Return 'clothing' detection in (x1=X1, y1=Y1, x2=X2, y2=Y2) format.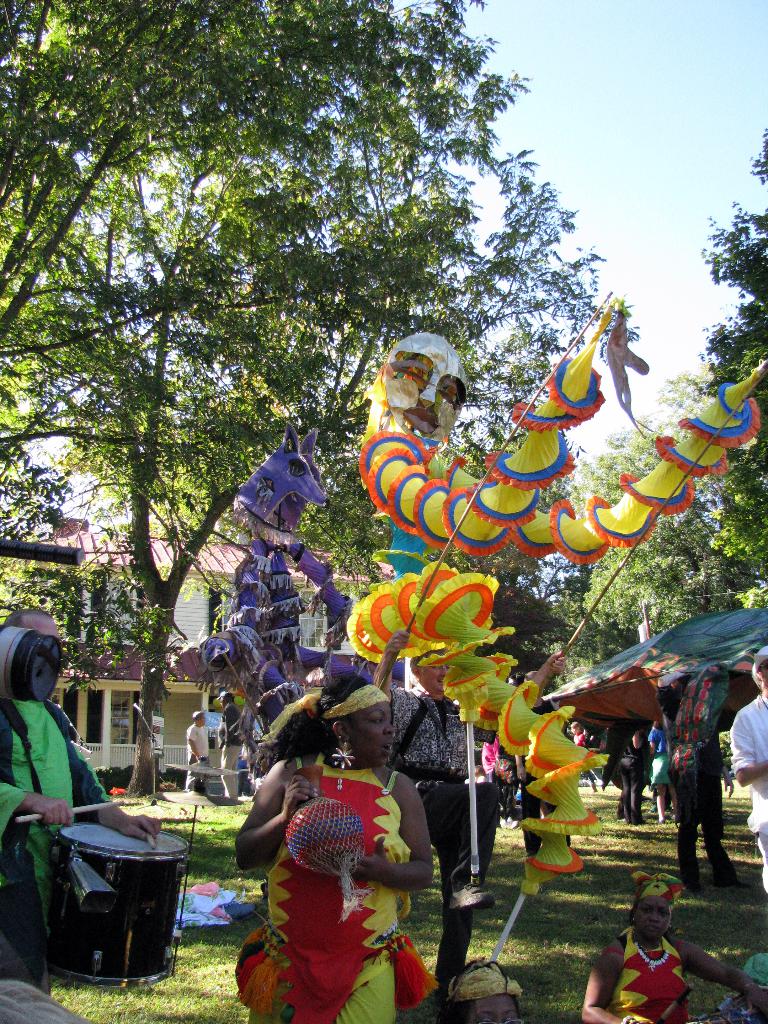
(x1=184, y1=721, x2=214, y2=797).
